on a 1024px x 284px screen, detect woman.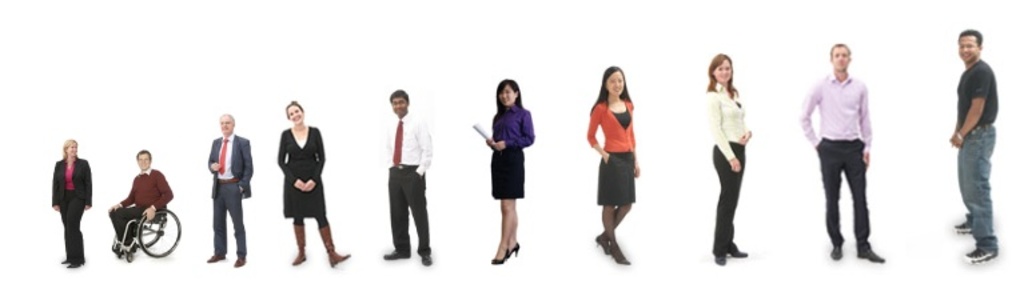
detection(697, 47, 762, 269).
